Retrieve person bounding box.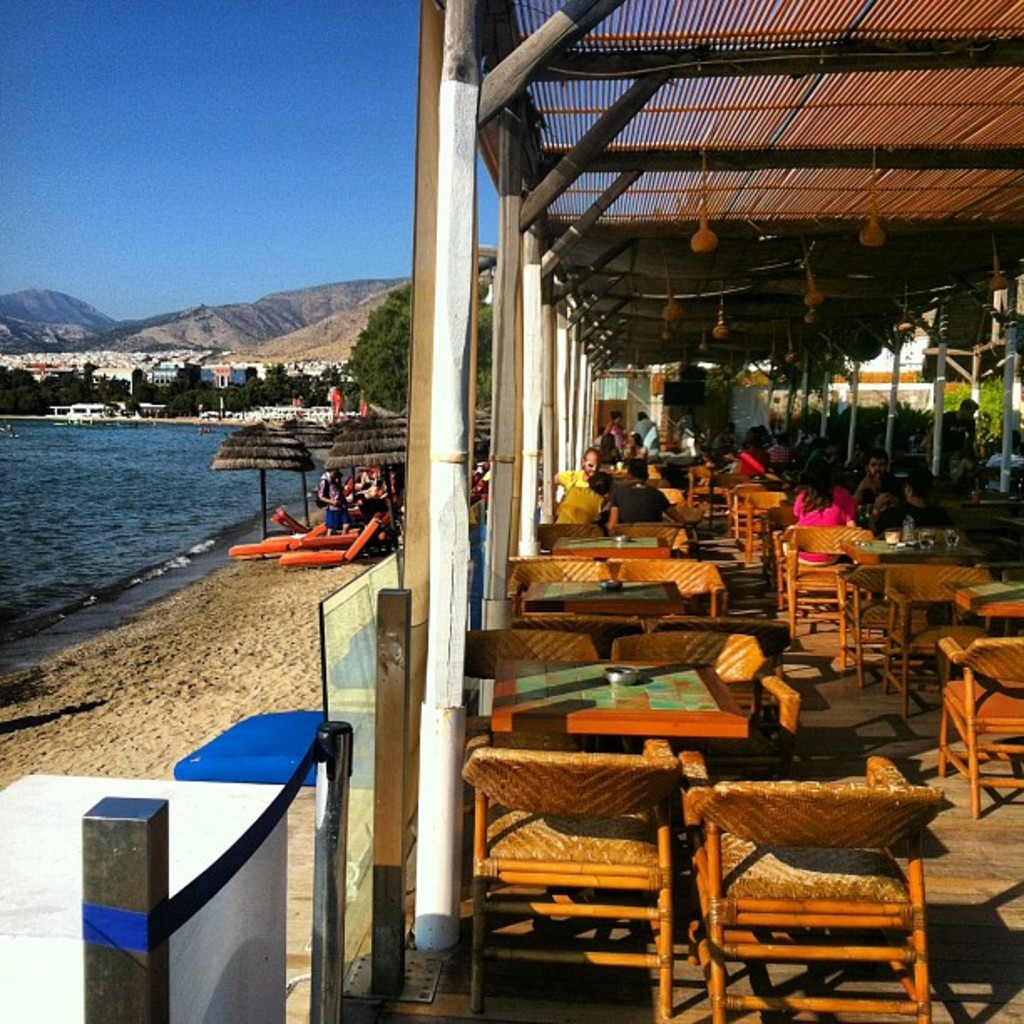
Bounding box: BBox(540, 445, 606, 494).
